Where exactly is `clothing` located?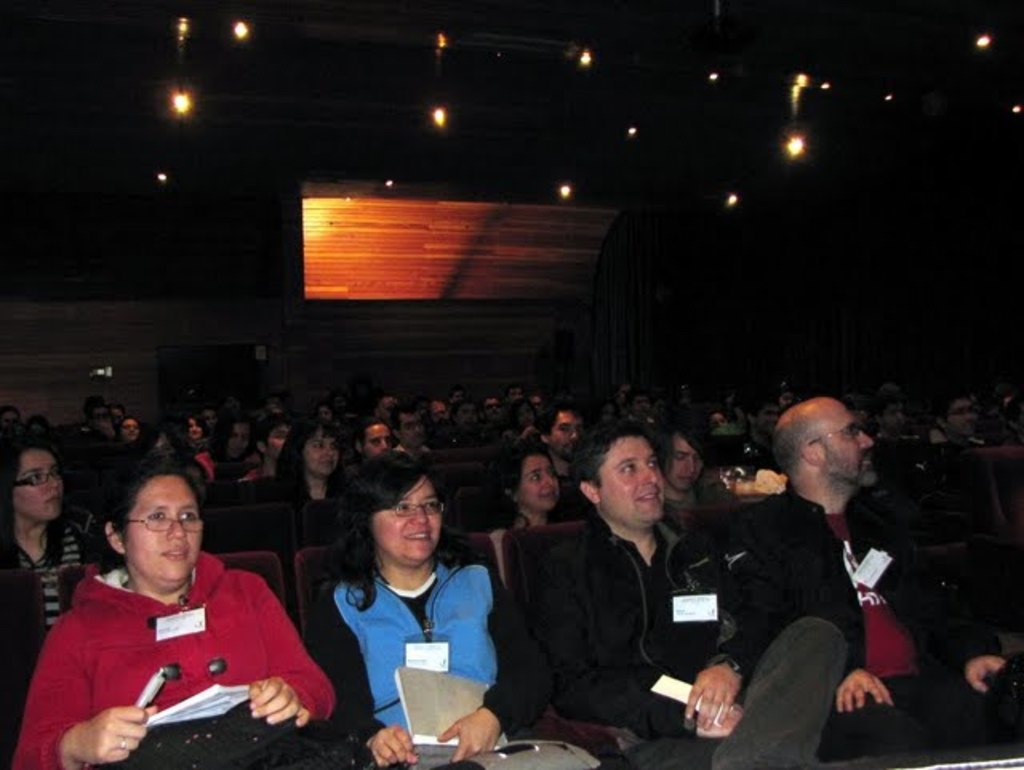
Its bounding box is <box>30,554,322,744</box>.
